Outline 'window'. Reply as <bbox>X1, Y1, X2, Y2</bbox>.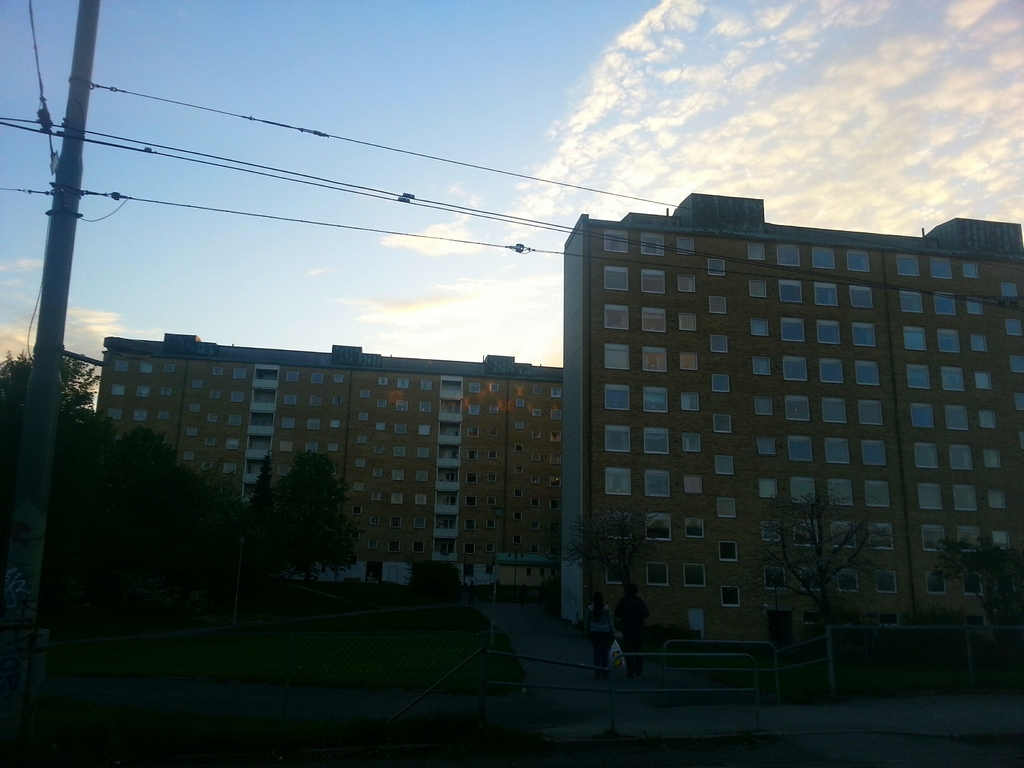
<bbox>710, 333, 730, 352</bbox>.
